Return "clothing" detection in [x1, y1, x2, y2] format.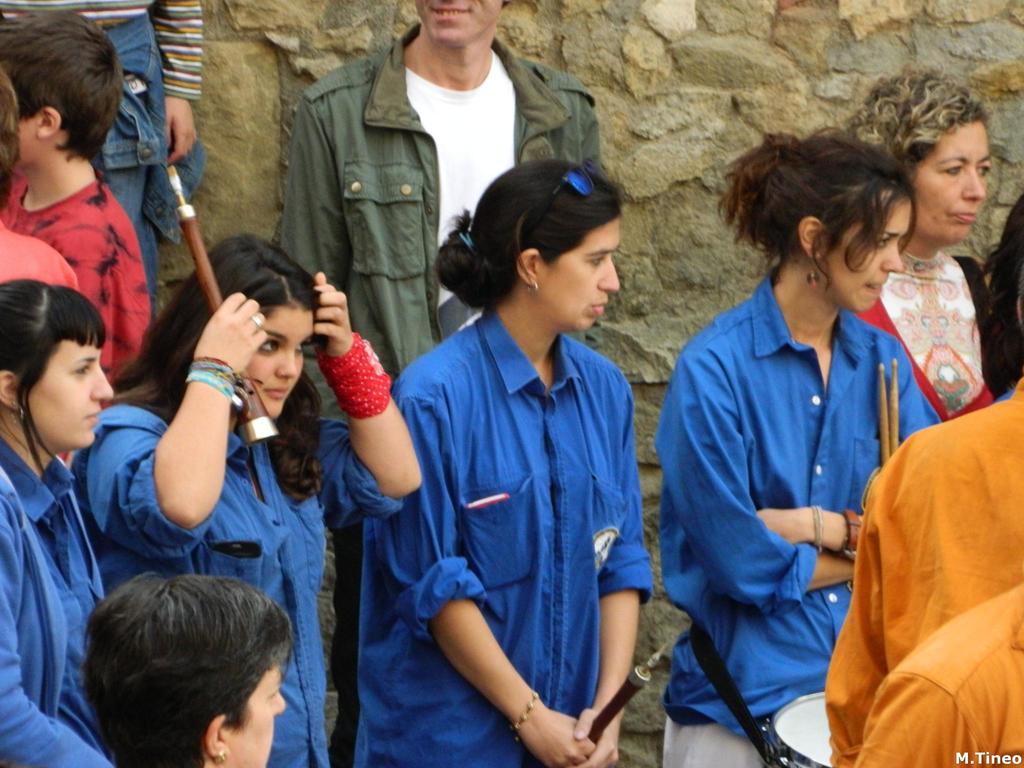
[275, 18, 608, 764].
